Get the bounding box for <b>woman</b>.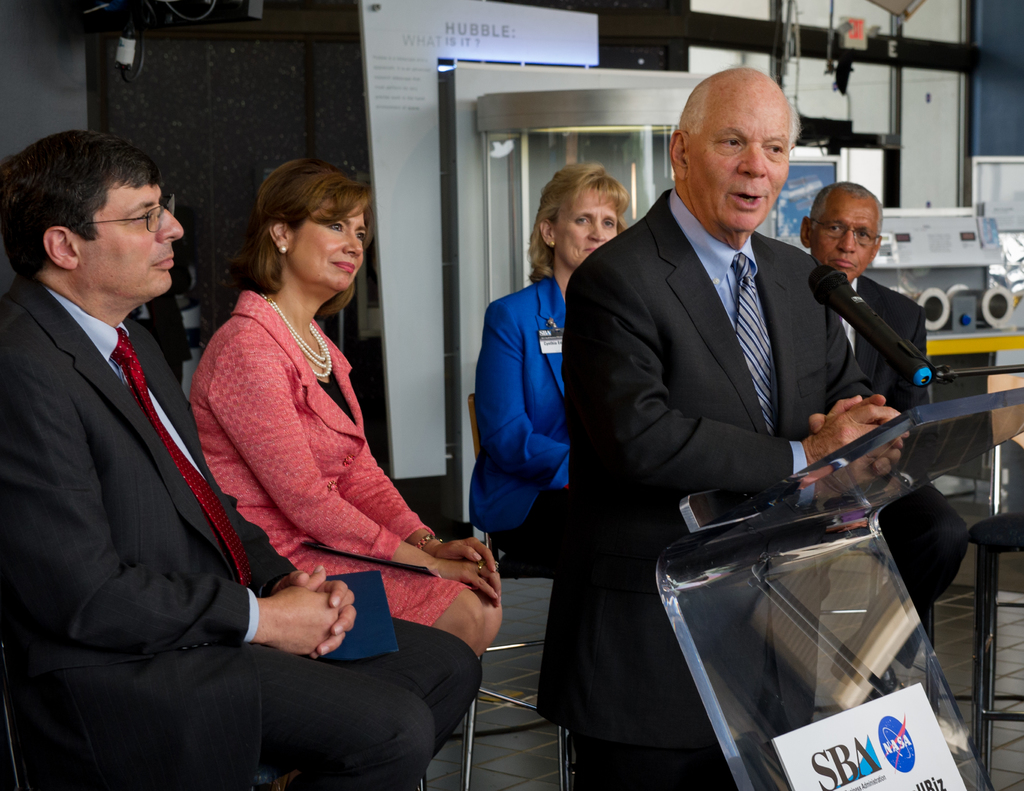
472,163,635,554.
